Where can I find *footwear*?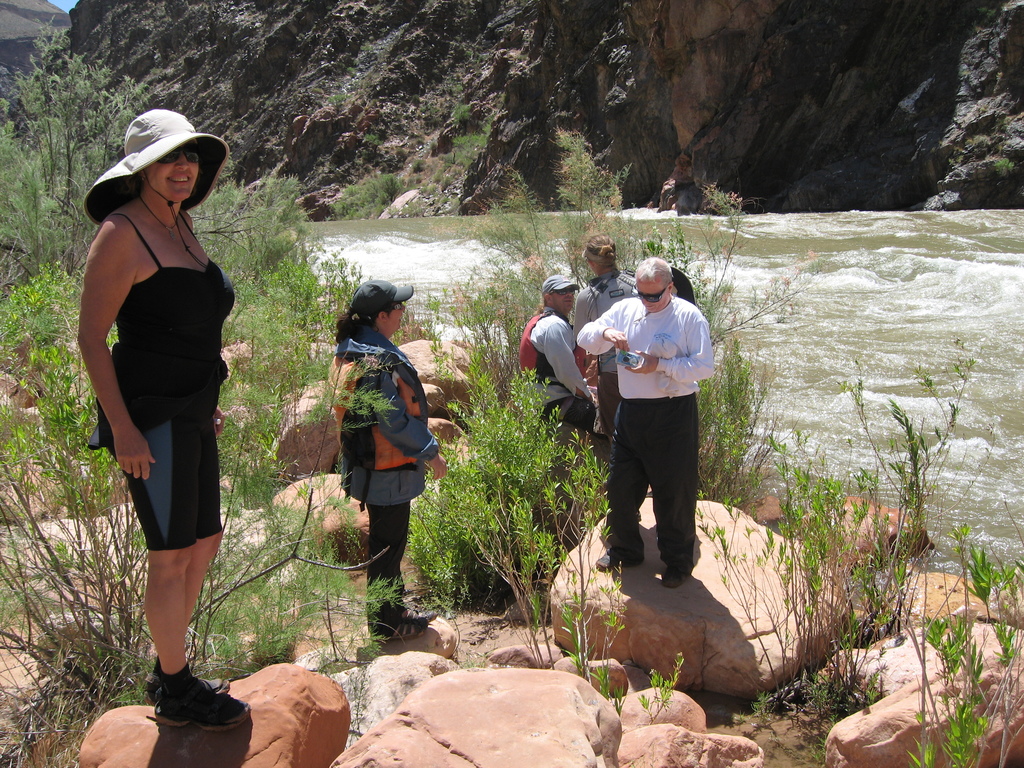
You can find it at rect(381, 620, 425, 641).
